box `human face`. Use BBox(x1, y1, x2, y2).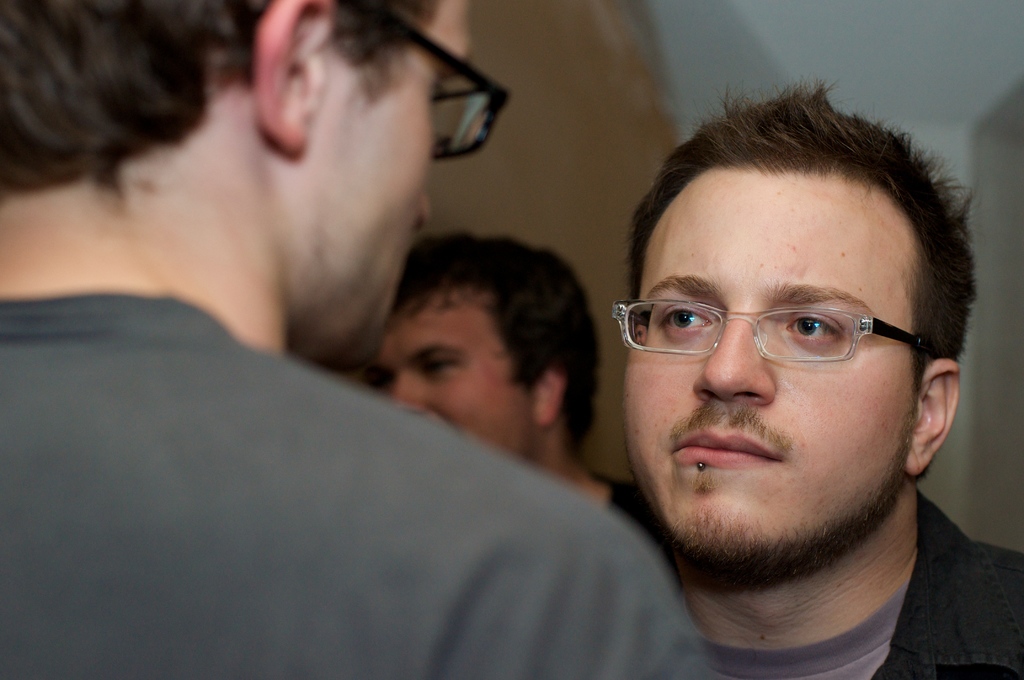
BBox(316, 0, 479, 361).
